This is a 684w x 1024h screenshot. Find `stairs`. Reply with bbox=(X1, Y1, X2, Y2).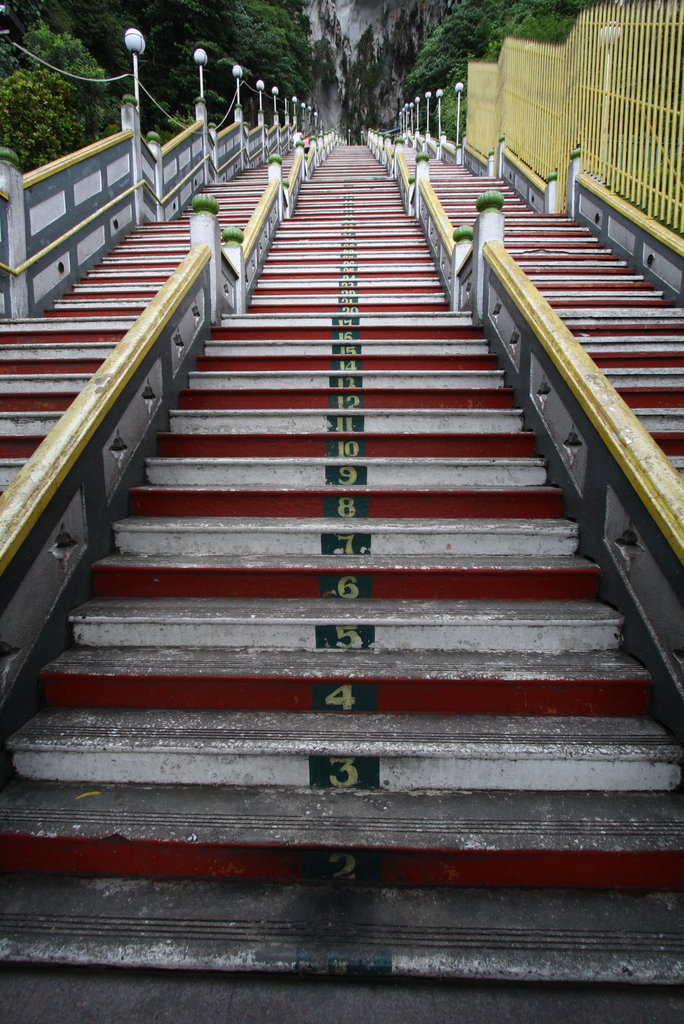
bbox=(423, 156, 683, 464).
